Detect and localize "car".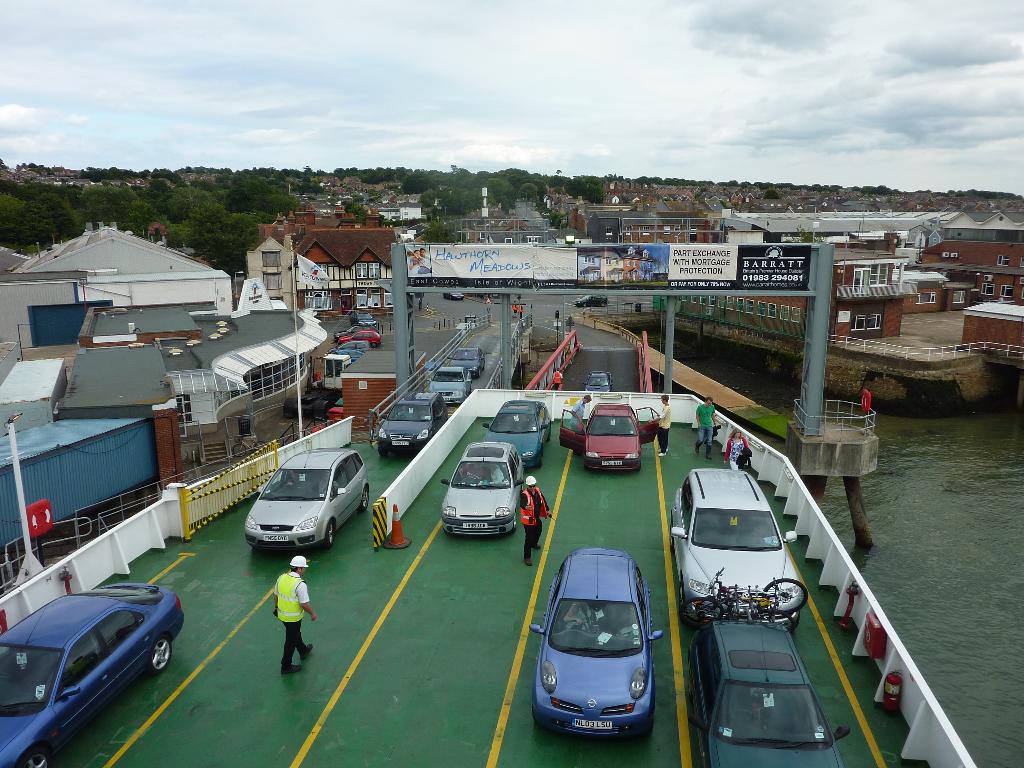
Localized at 580,369,612,396.
